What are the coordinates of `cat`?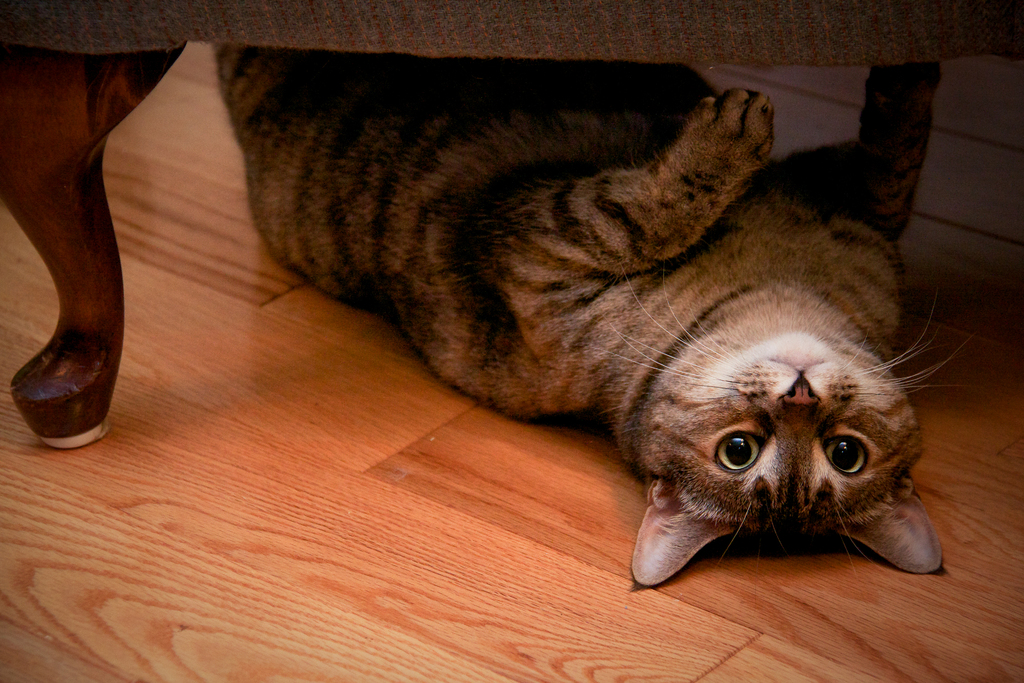
215 42 984 588.
